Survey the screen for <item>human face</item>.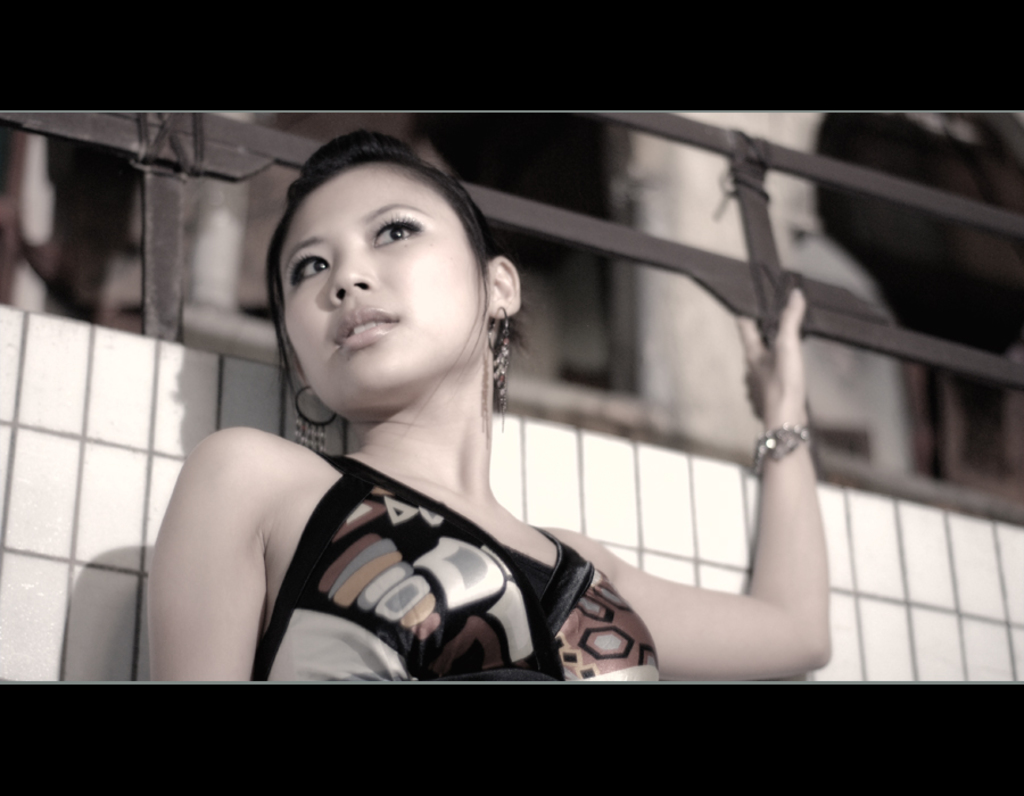
Survey found: box(280, 161, 492, 414).
